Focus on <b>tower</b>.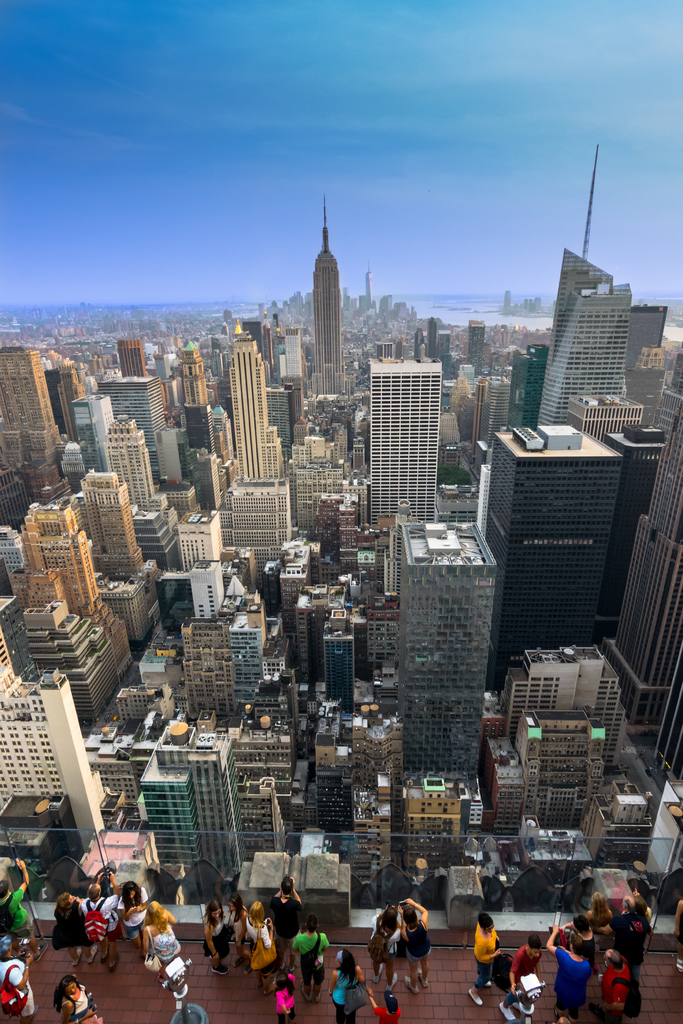
Focused at bbox(92, 369, 171, 468).
